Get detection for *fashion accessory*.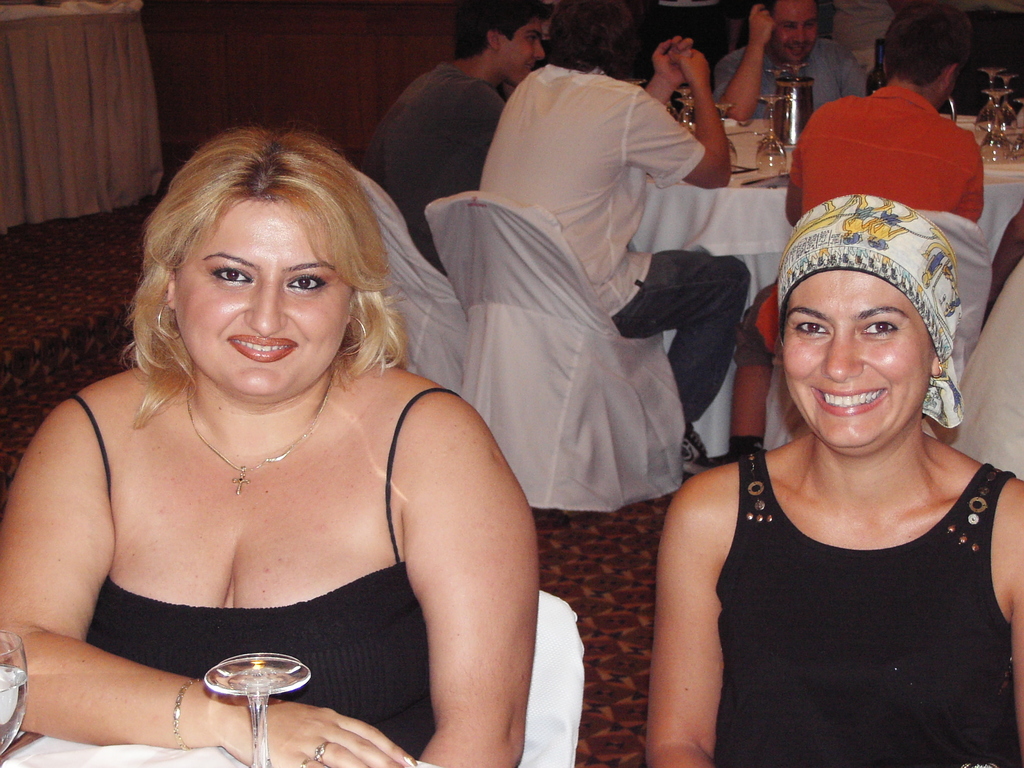
Detection: 185/358/342/499.
